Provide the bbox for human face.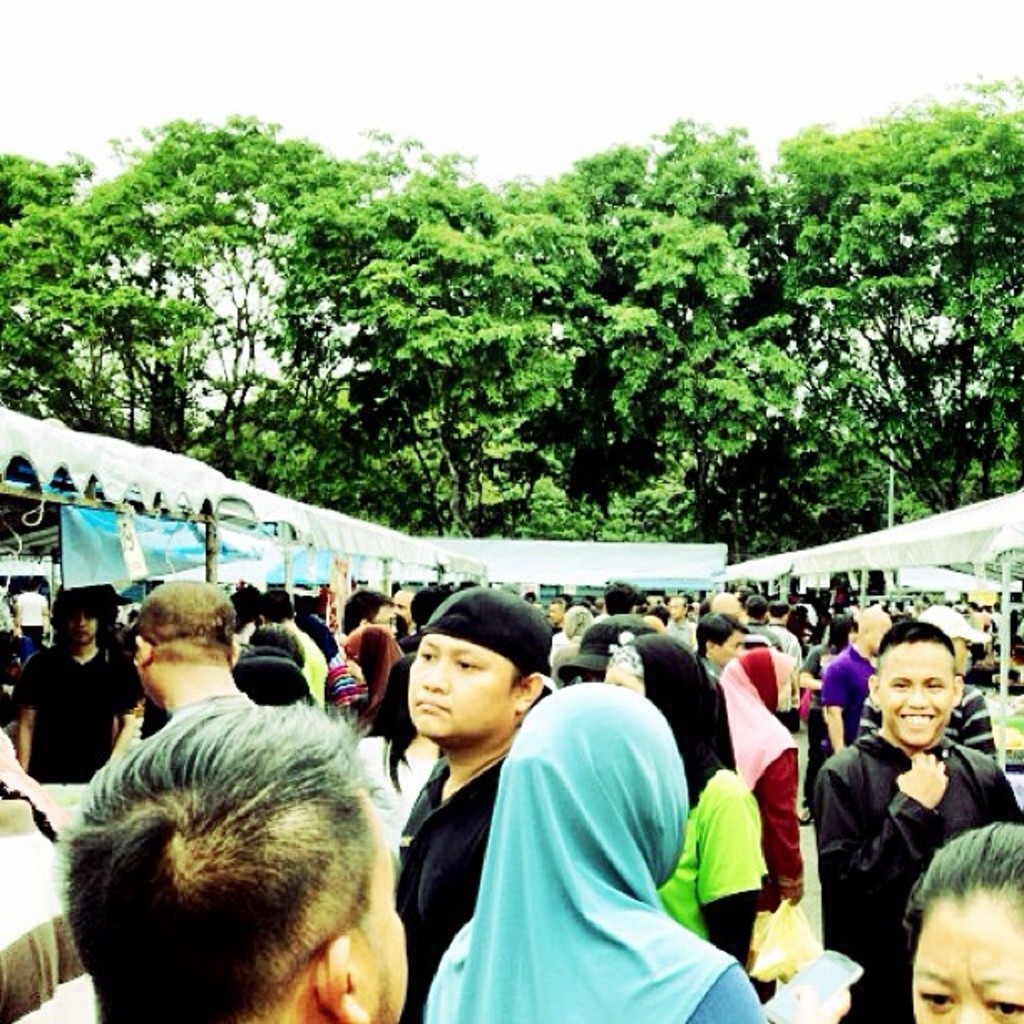
bbox(346, 791, 408, 1022).
